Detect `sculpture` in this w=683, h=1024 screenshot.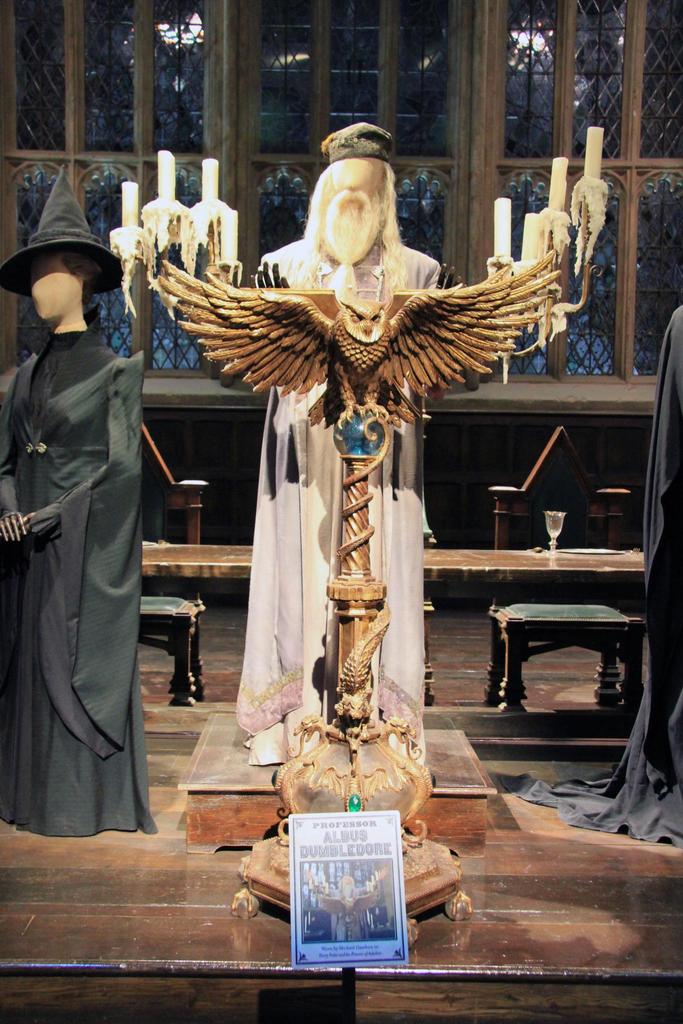
Detection: rect(236, 120, 441, 765).
